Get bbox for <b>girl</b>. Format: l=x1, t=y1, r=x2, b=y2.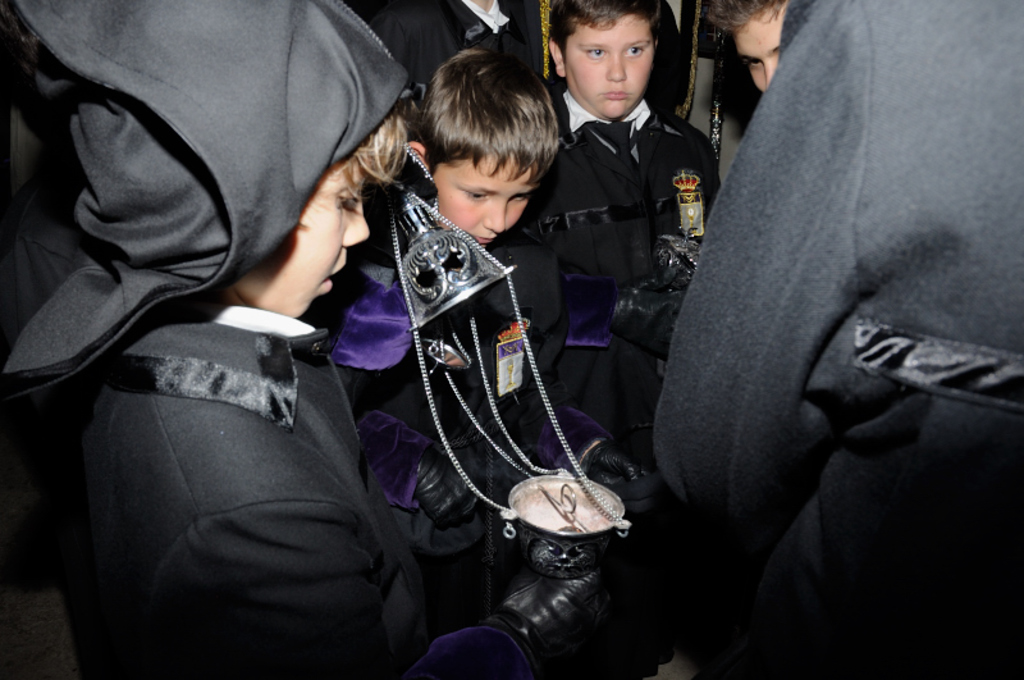
l=3, t=0, r=415, b=676.
